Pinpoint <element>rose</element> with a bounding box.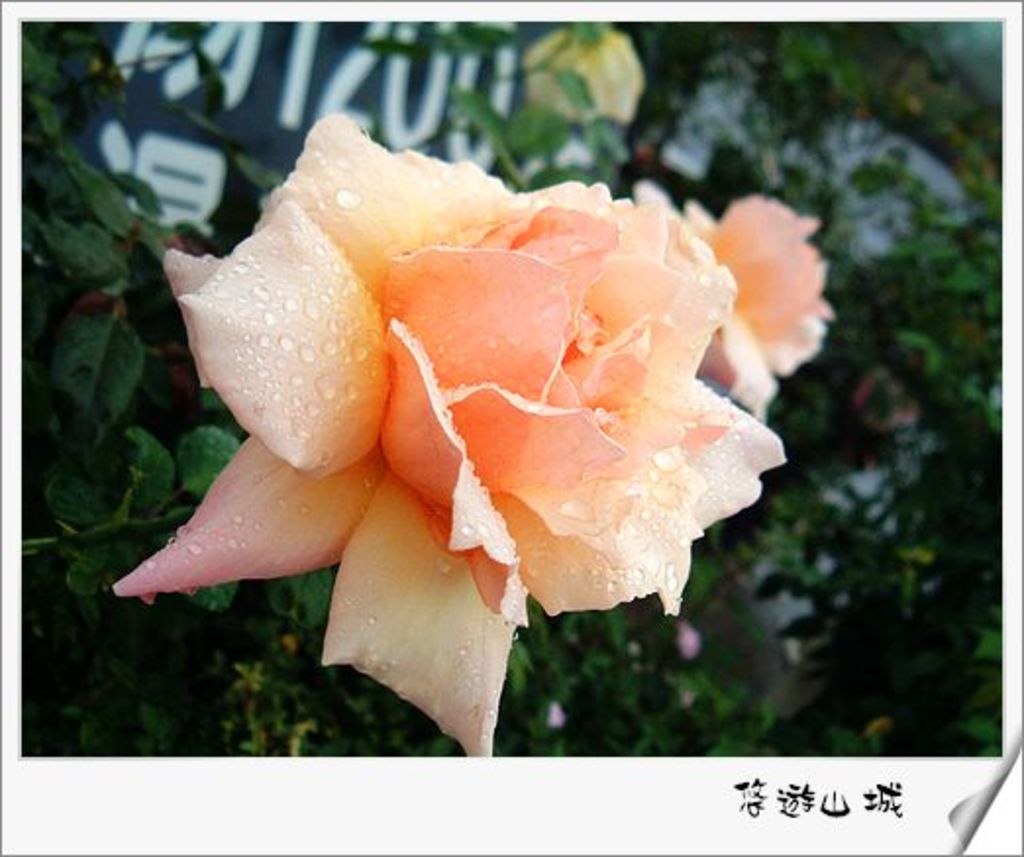
x1=114, y1=112, x2=791, y2=775.
